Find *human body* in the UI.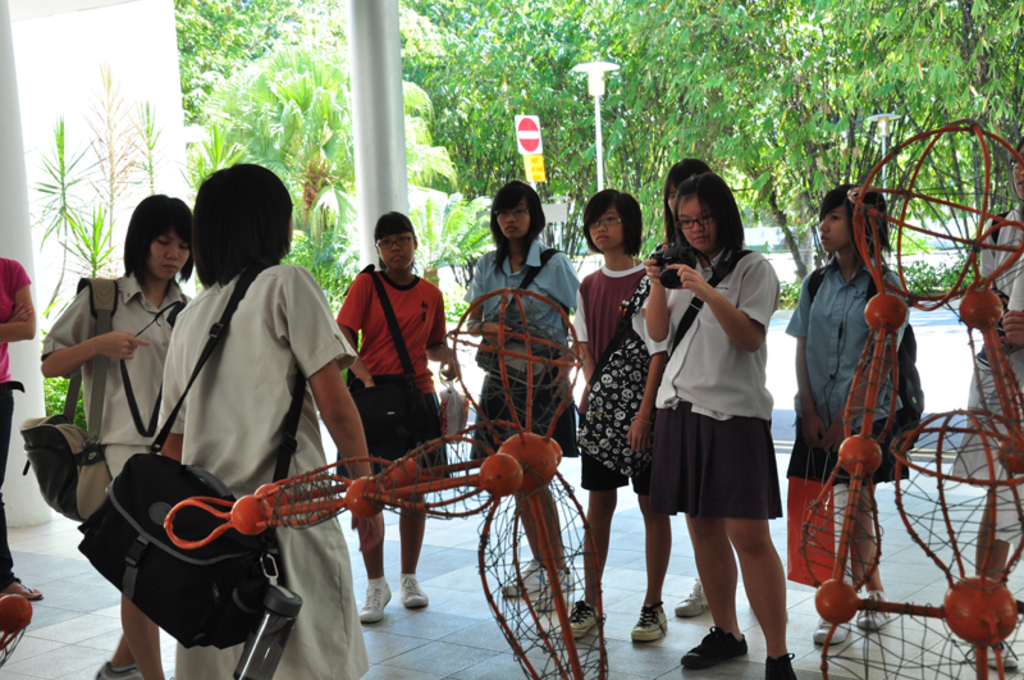
UI element at 335:210:460:622.
